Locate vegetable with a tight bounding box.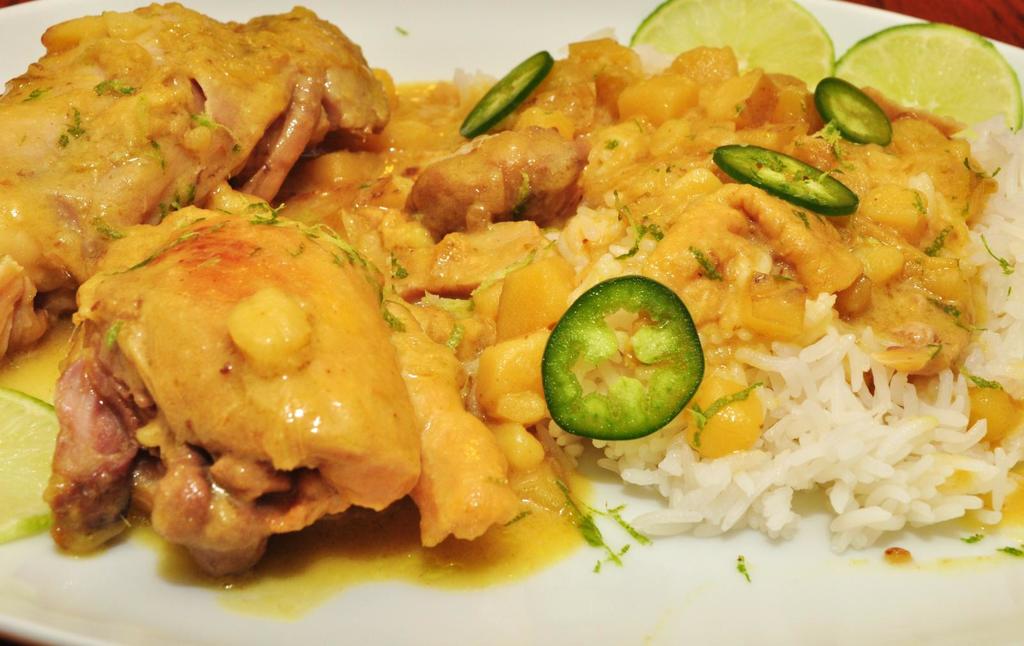
select_region(459, 45, 556, 139).
